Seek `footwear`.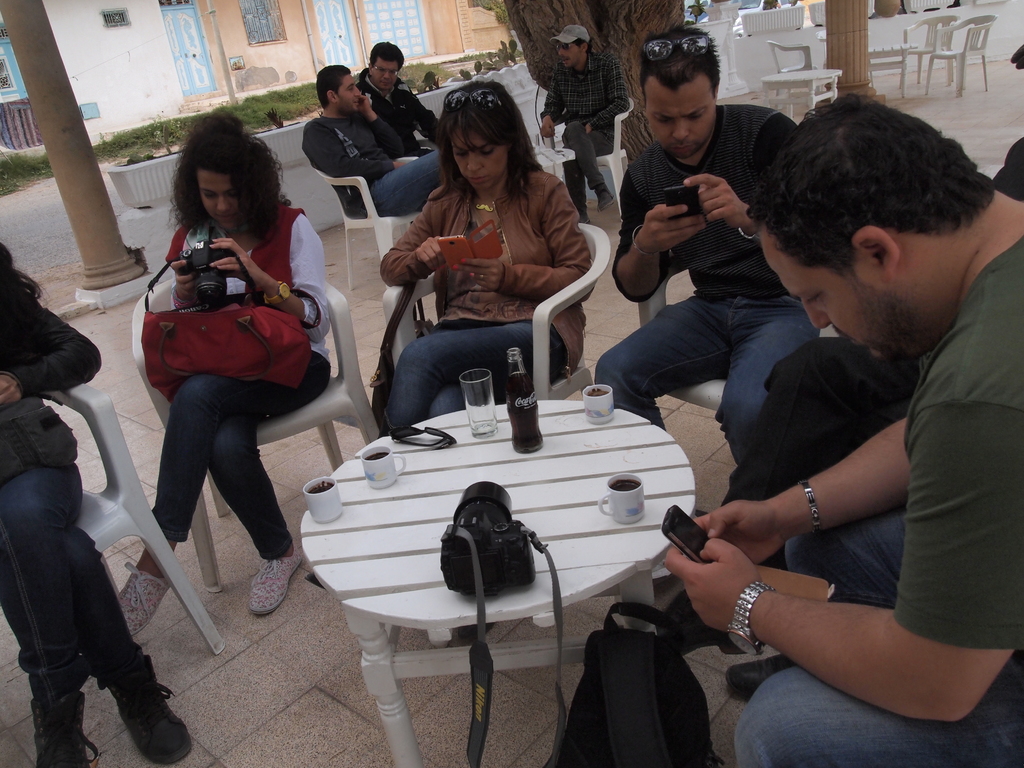
(249, 545, 305, 618).
